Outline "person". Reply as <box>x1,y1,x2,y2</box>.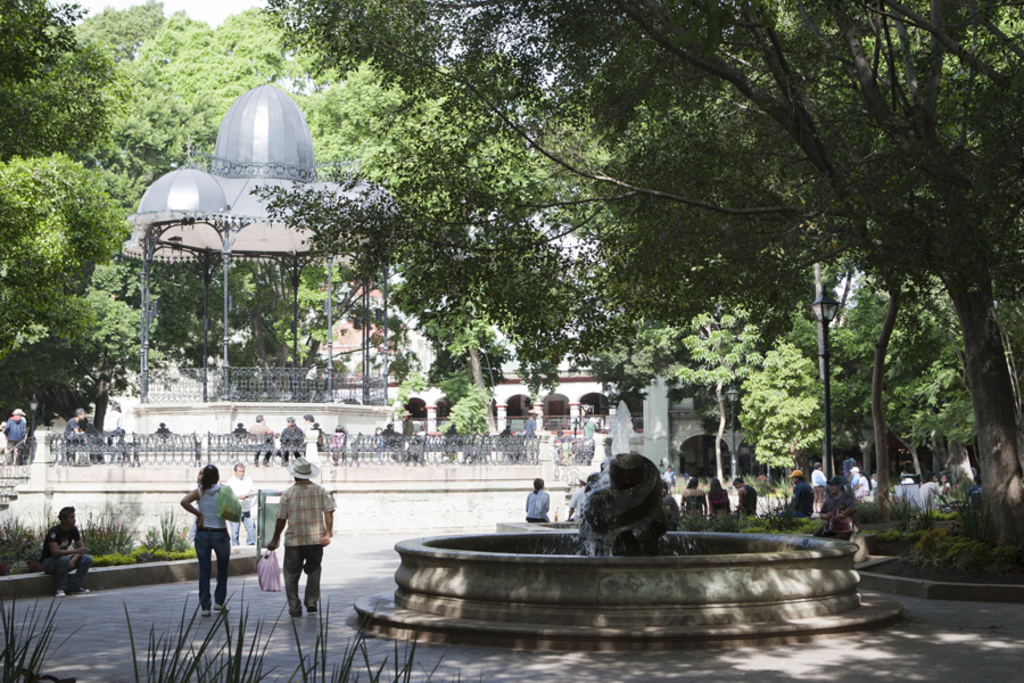
<box>561,471,588,521</box>.
